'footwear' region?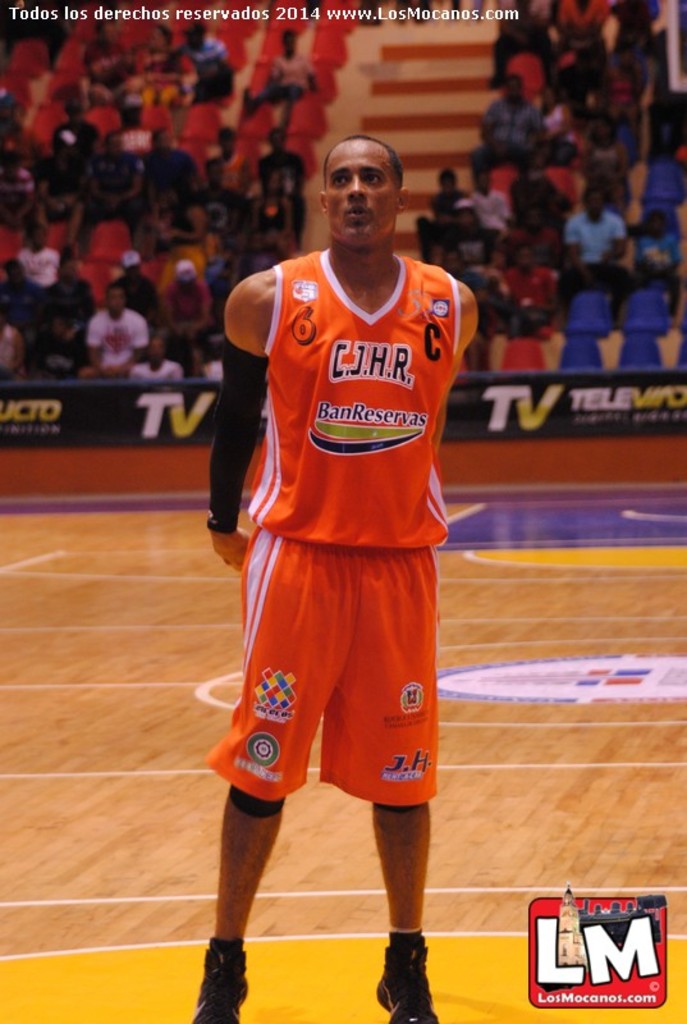
l=375, t=936, r=444, b=1014
